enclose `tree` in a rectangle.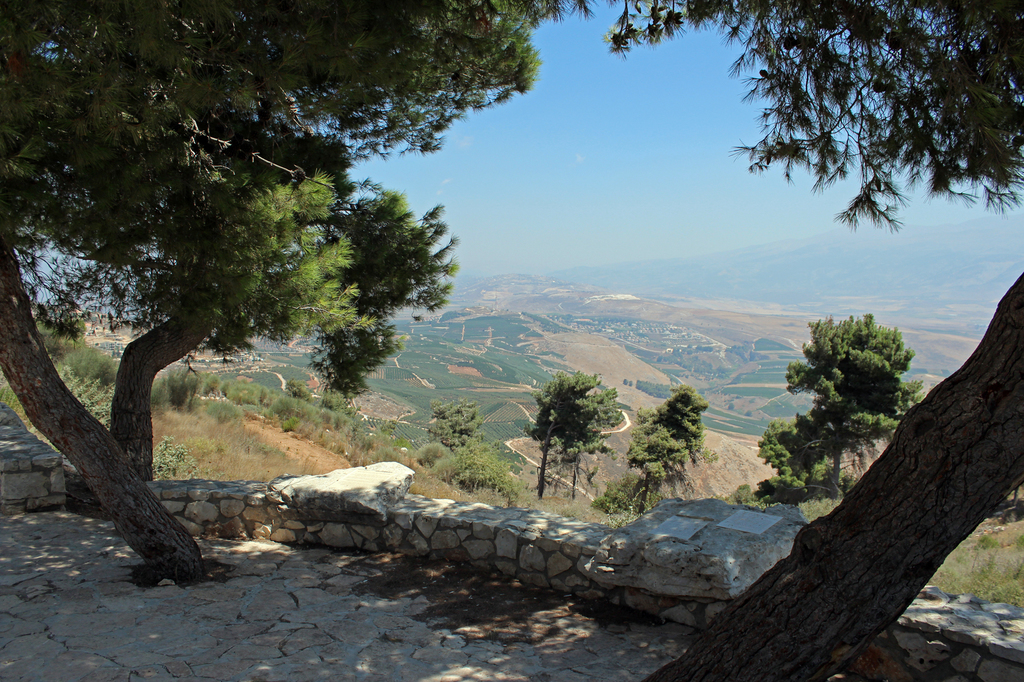
[622, 385, 713, 522].
